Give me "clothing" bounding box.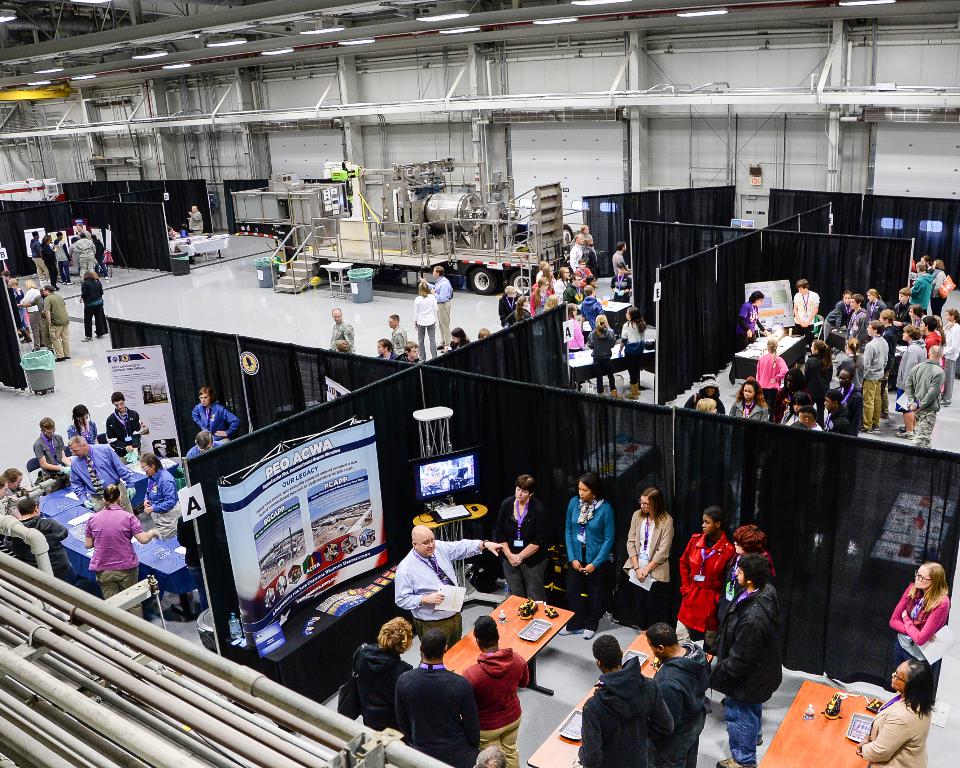
BBox(836, 380, 866, 438).
